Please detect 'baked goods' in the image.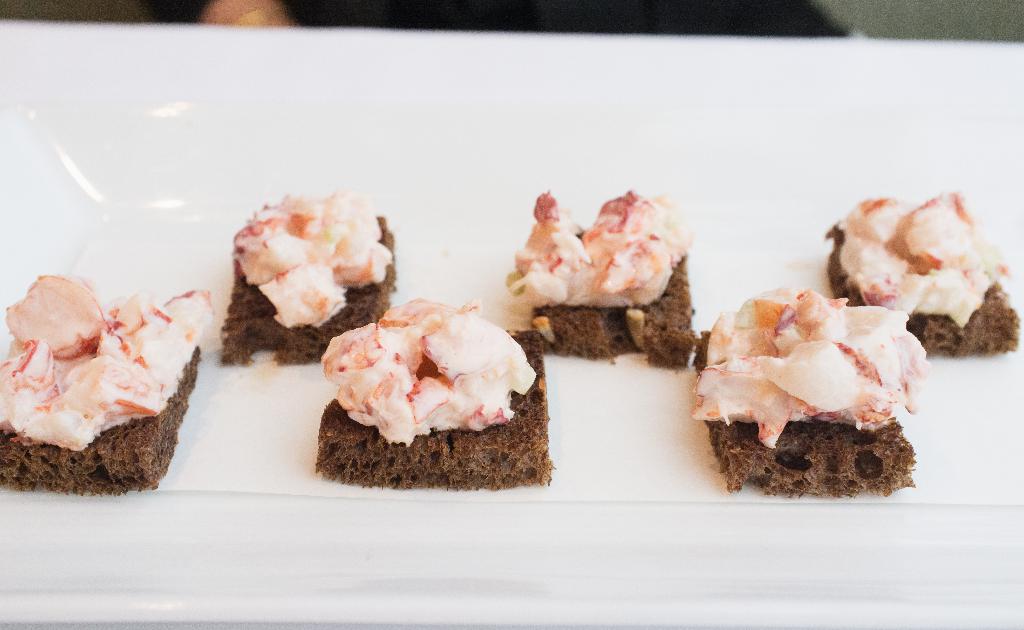
region(218, 182, 397, 367).
